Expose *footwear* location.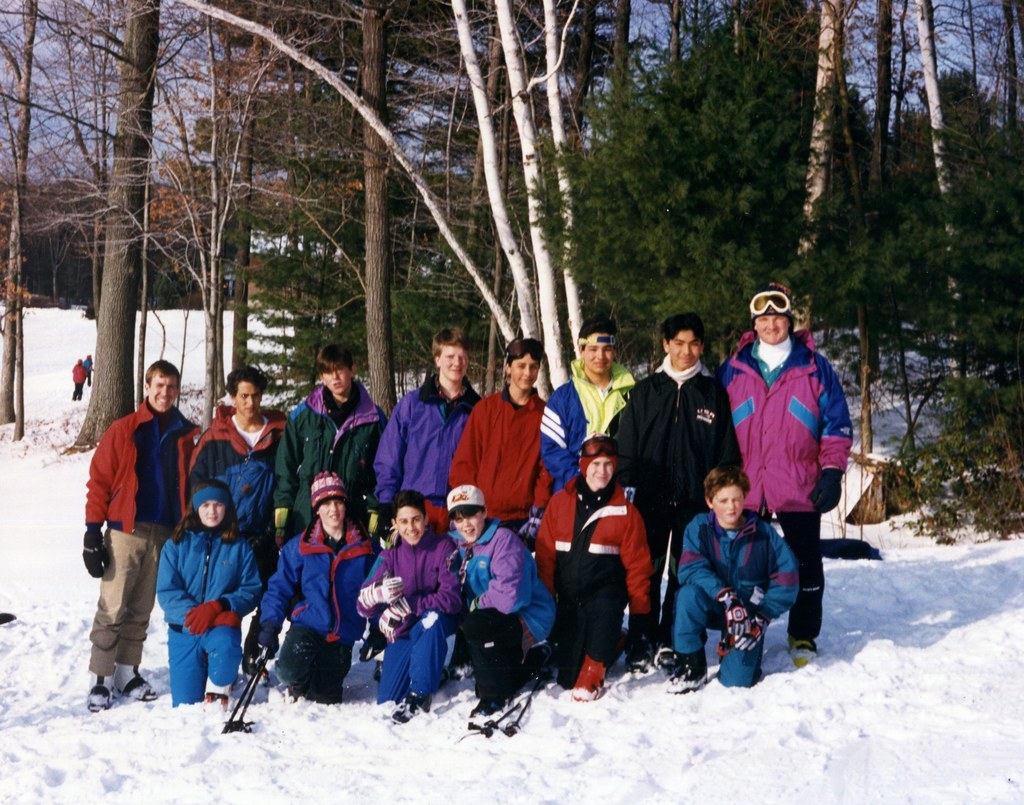
Exposed at [left=570, top=653, right=604, bottom=703].
